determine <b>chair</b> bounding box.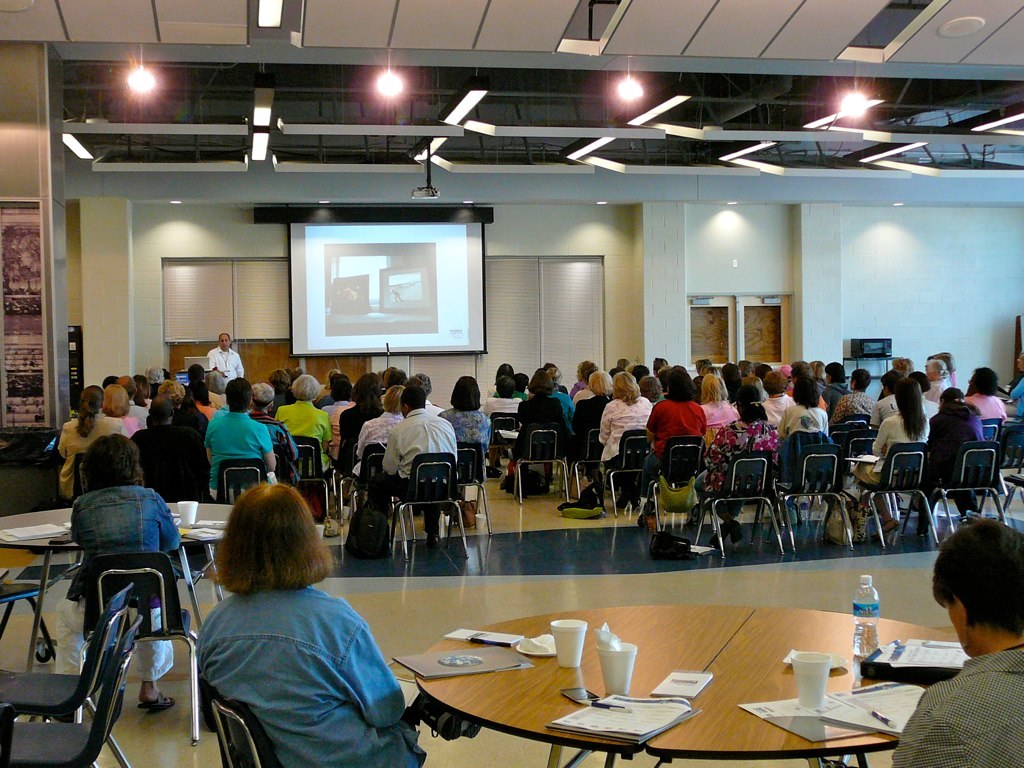
Determined: [x1=266, y1=443, x2=297, y2=493].
